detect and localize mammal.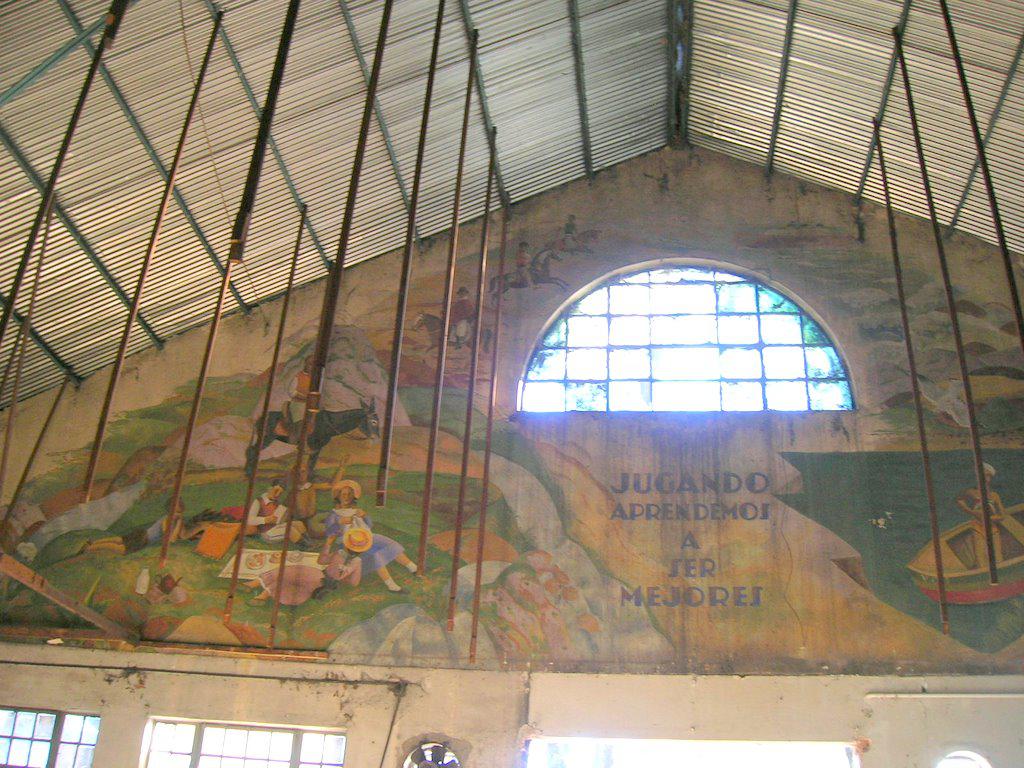
Localized at bbox=[318, 476, 424, 599].
